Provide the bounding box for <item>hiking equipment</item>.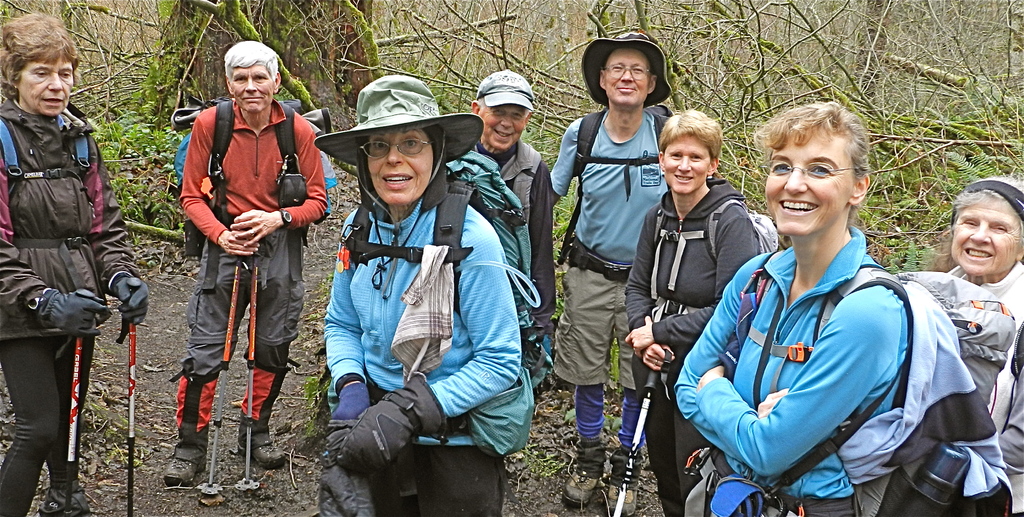
select_region(122, 274, 147, 516).
